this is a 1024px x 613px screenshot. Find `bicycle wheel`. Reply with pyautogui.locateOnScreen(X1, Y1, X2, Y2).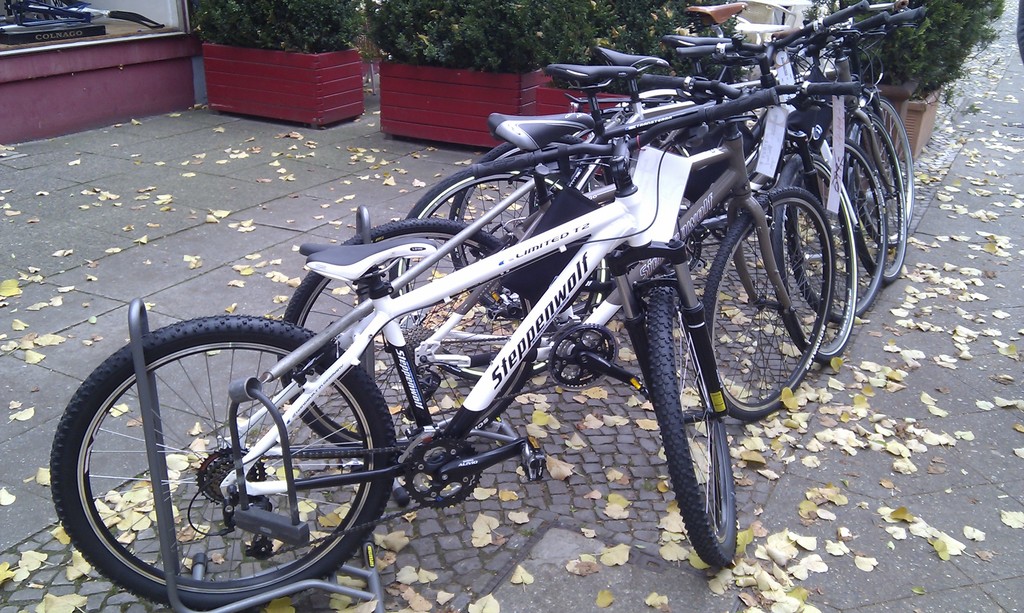
pyautogui.locateOnScreen(789, 133, 889, 322).
